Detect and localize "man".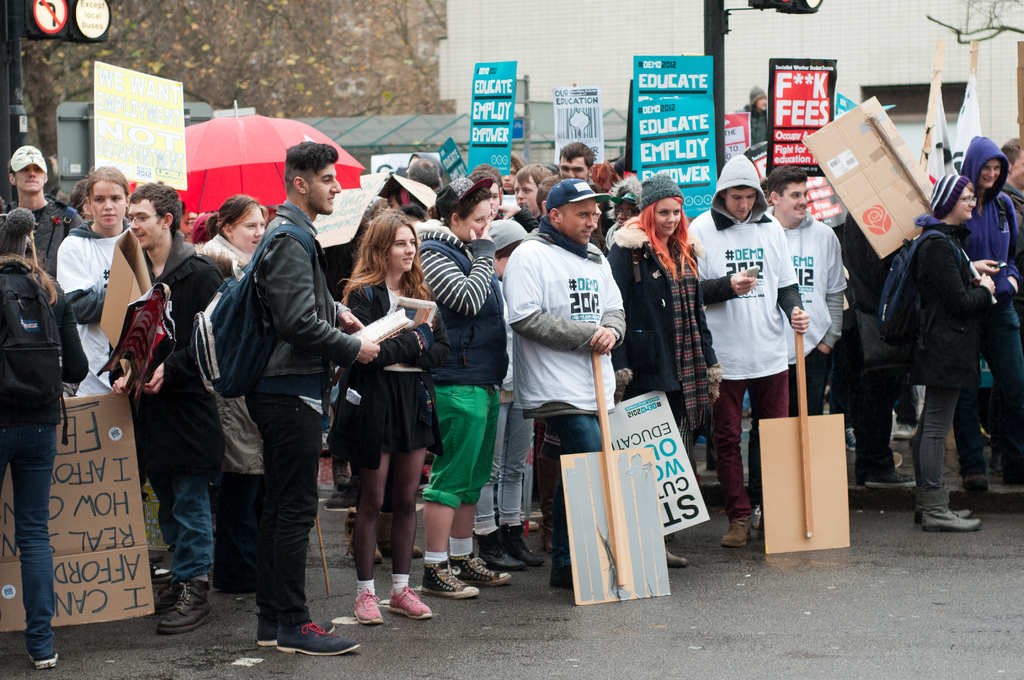
Localized at locate(466, 172, 536, 235).
